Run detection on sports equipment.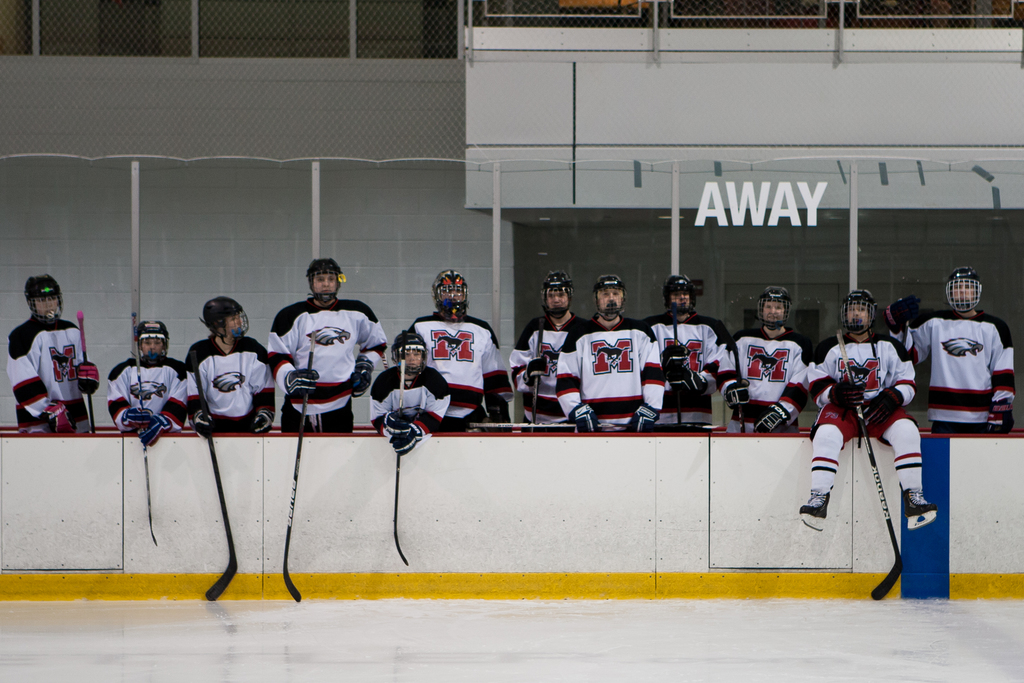
Result: 721/379/752/410.
